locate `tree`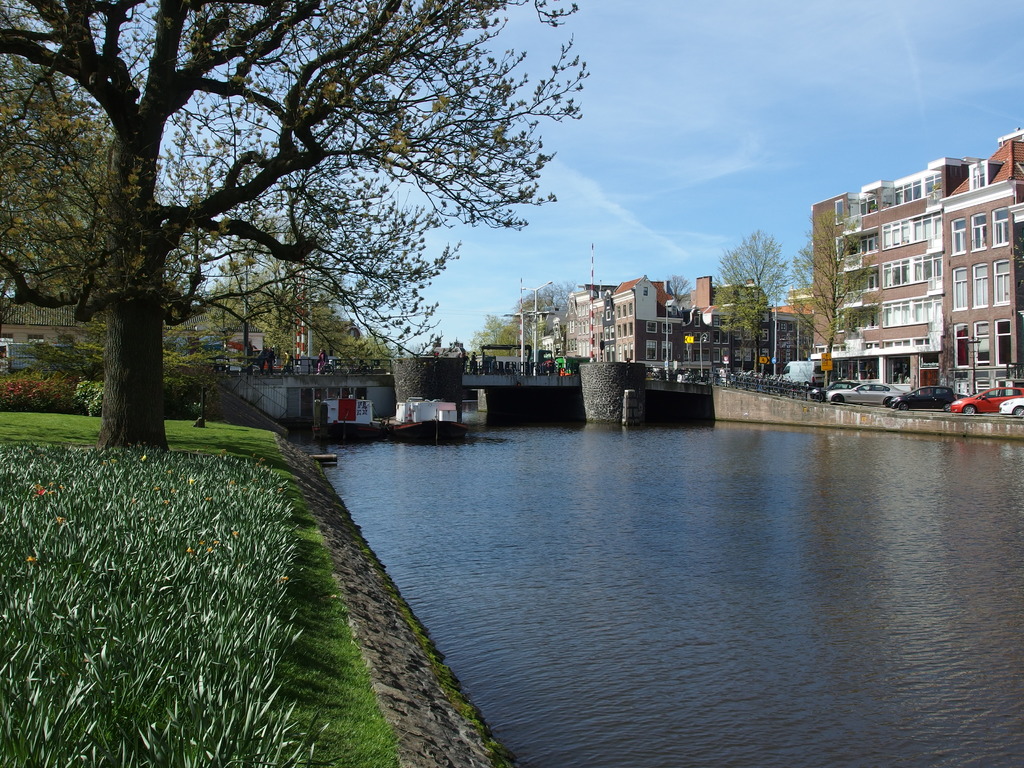
463, 317, 547, 365
